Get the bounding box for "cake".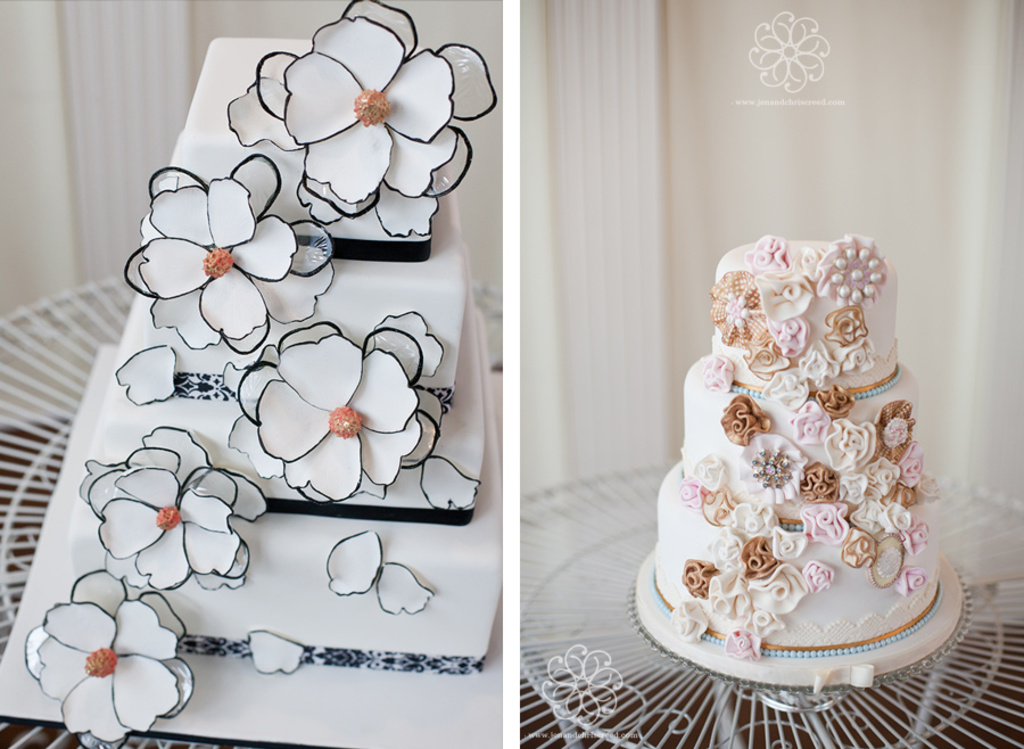
bbox=[24, 0, 501, 744].
